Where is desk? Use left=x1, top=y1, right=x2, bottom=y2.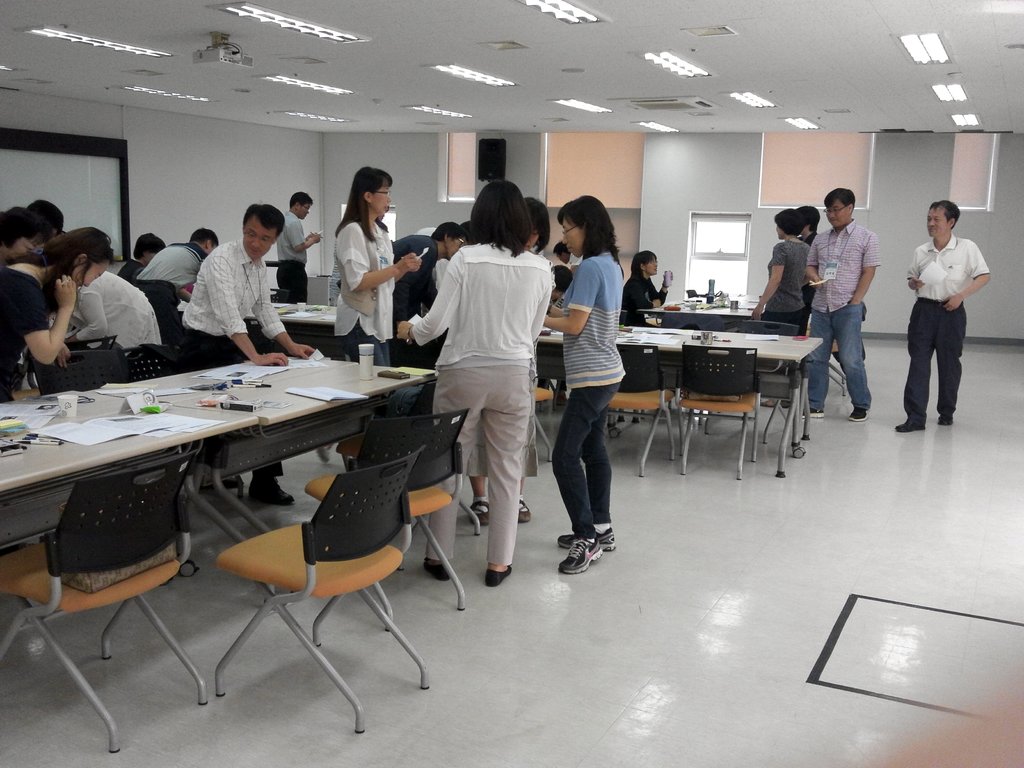
left=173, top=301, right=339, bottom=353.
